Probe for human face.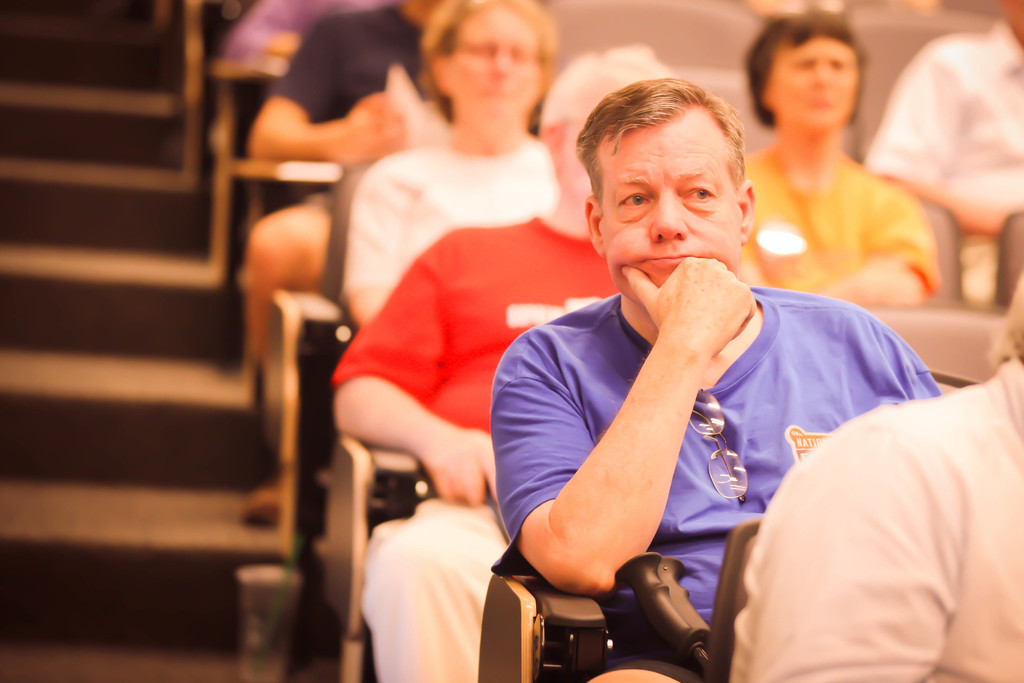
Probe result: select_region(770, 40, 859, 131).
